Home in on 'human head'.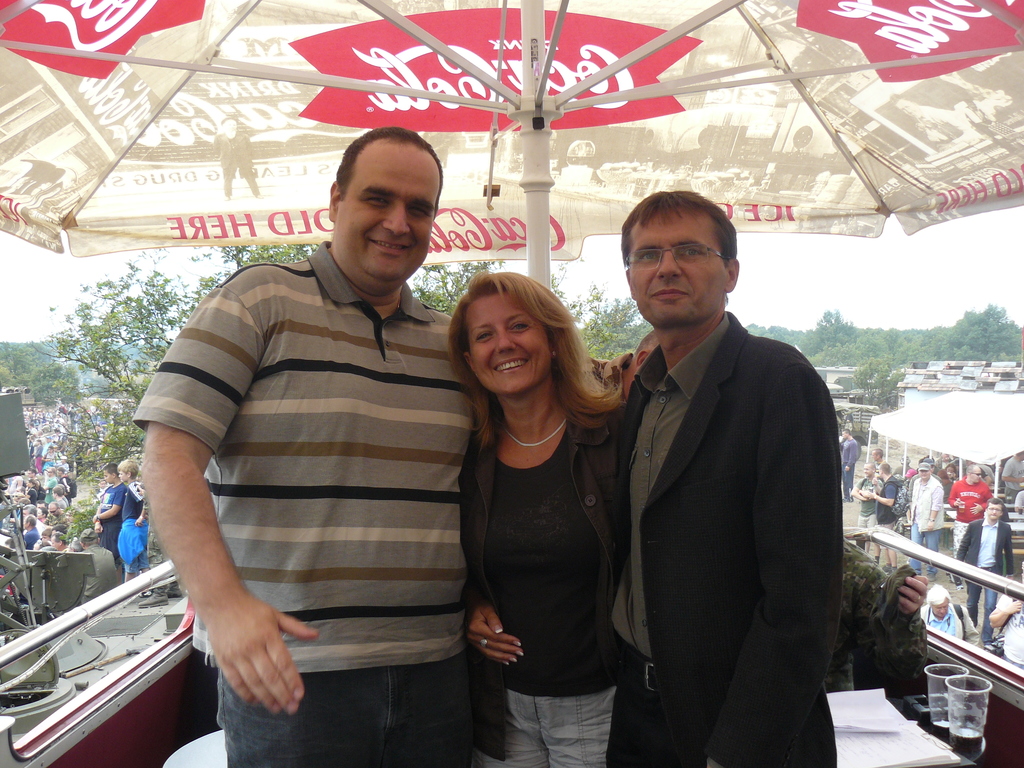
Homed in at (x1=102, y1=463, x2=117, y2=486).
